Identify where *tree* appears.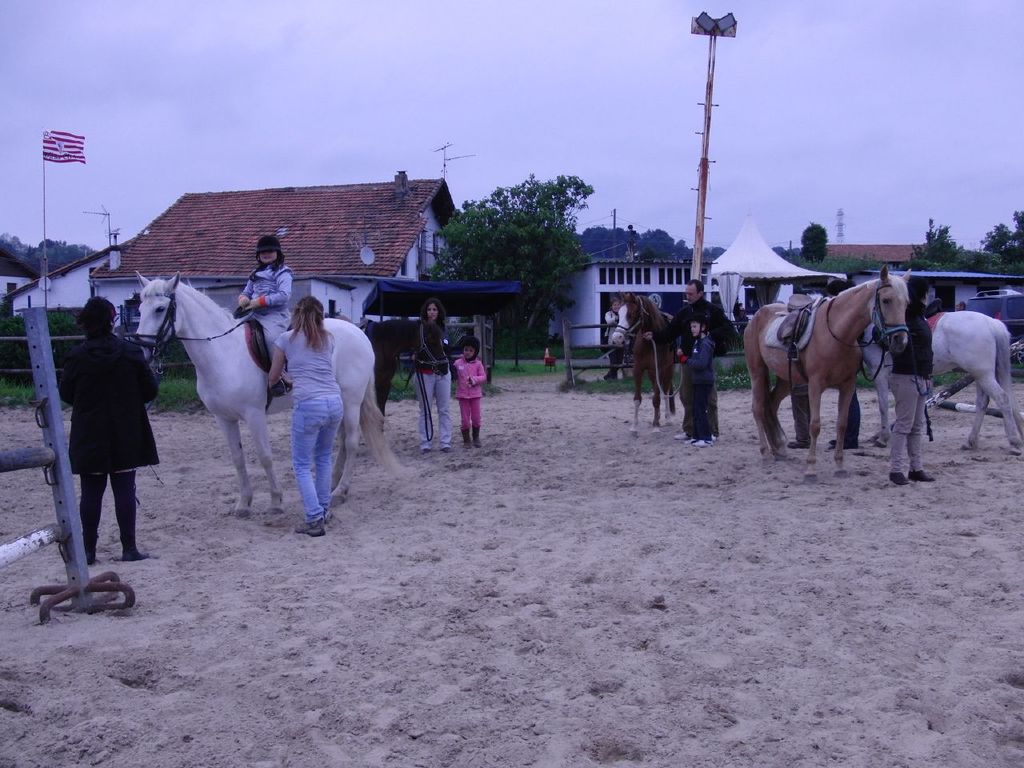
Appears at x1=801 y1=219 x2=831 y2=261.
